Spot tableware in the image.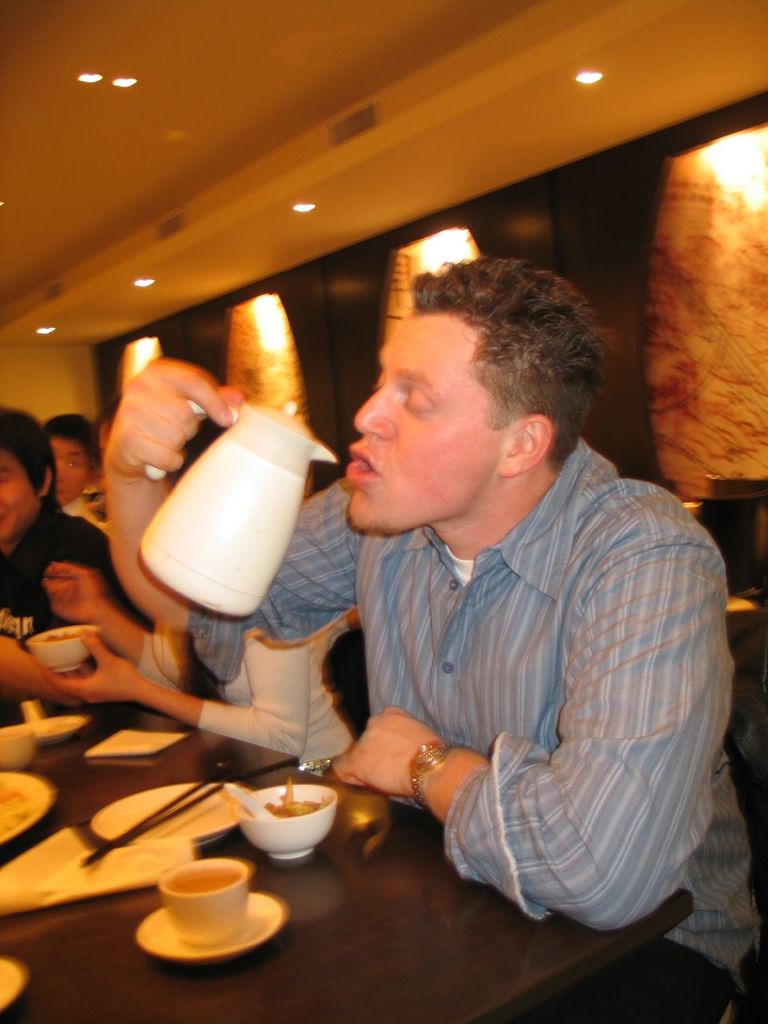
tableware found at (138,892,286,962).
